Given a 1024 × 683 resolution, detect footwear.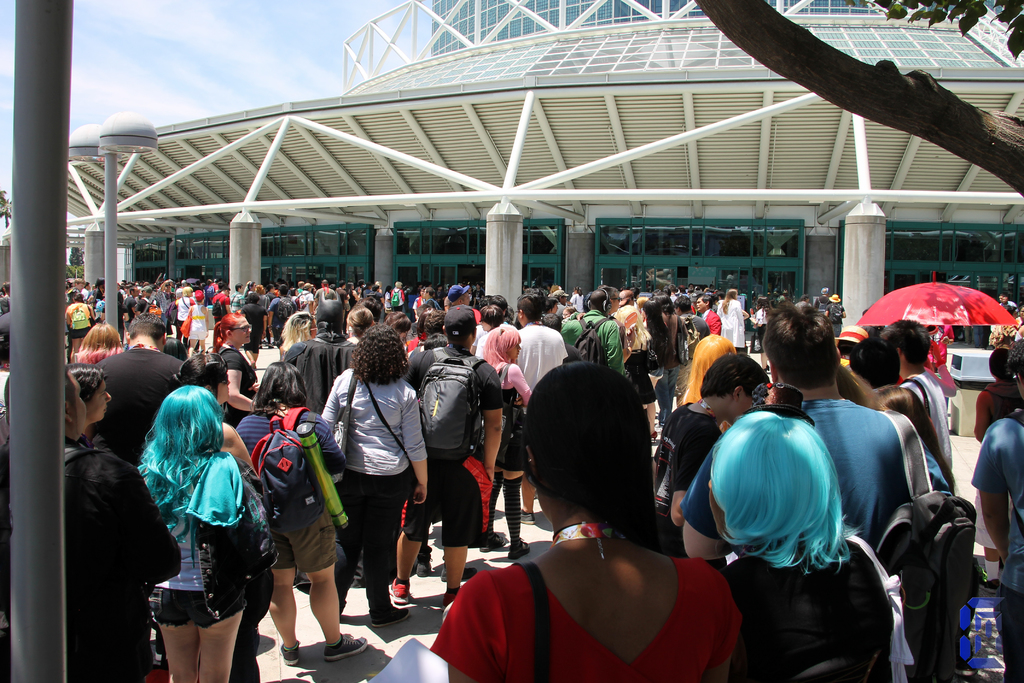
326/628/368/661.
